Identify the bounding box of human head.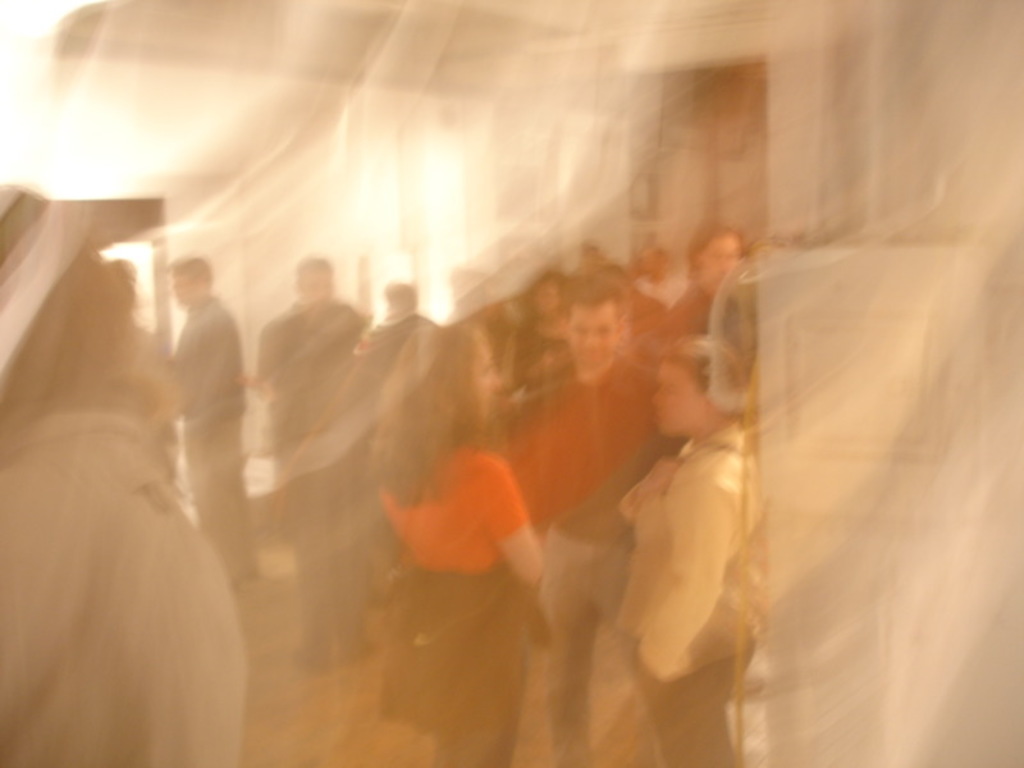
{"left": 686, "top": 220, "right": 741, "bottom": 302}.
